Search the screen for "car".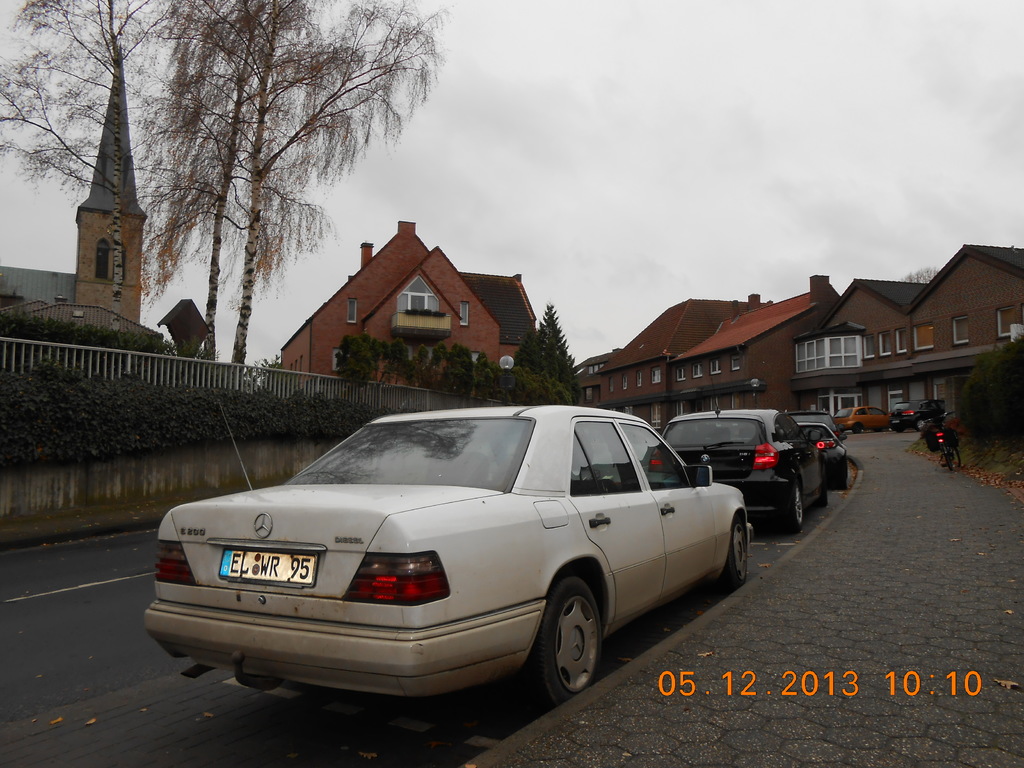
Found at rect(833, 405, 890, 429).
